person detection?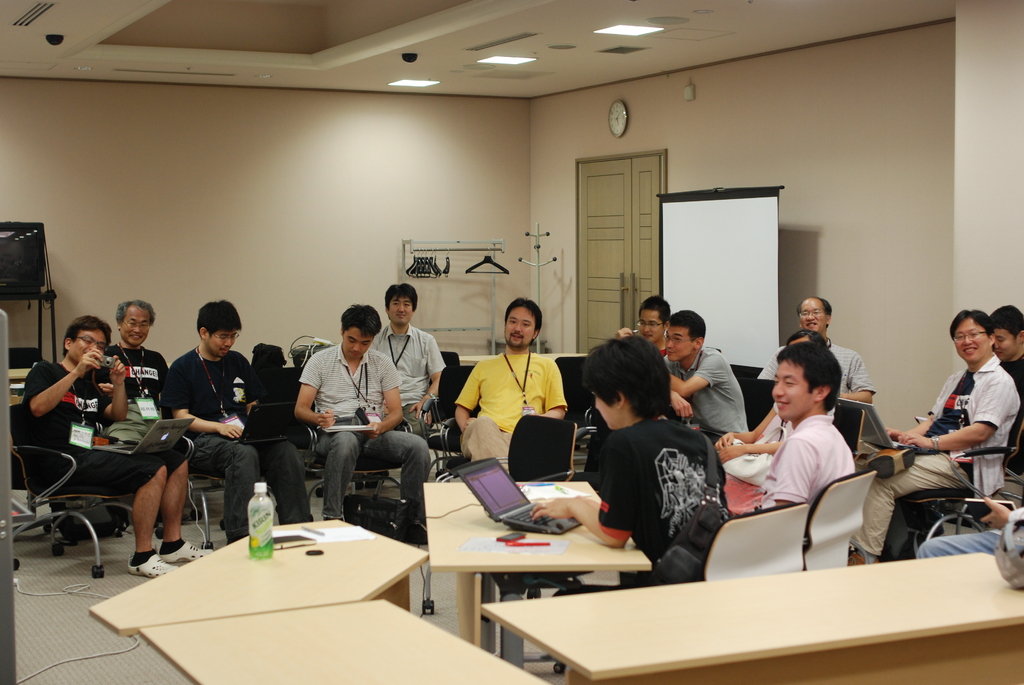
bbox=[665, 308, 749, 445]
